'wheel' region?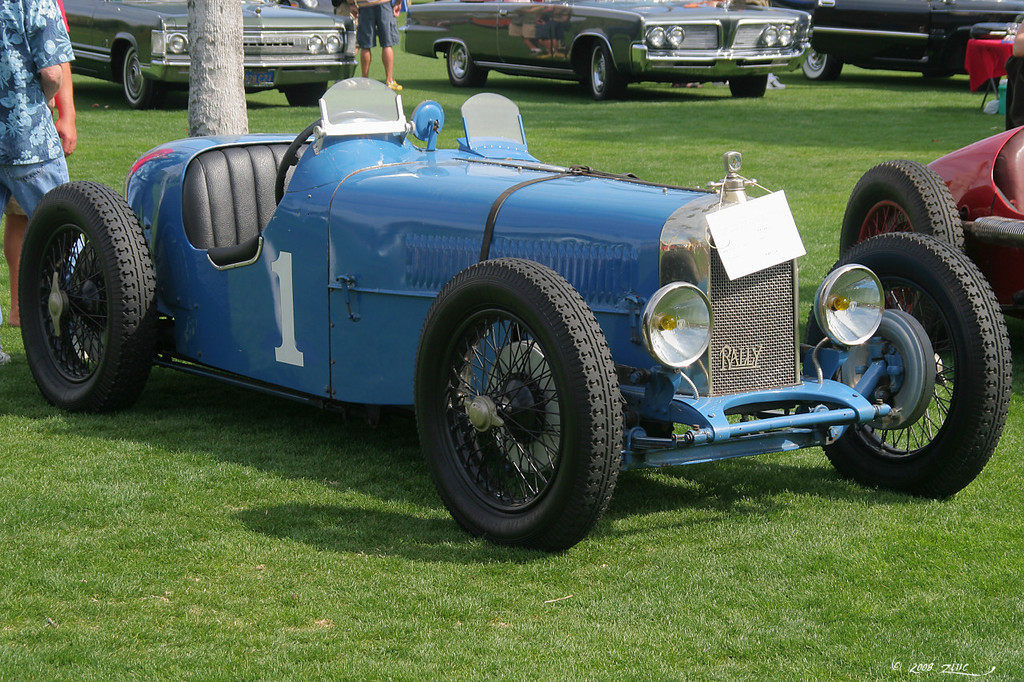
rect(793, 39, 840, 86)
